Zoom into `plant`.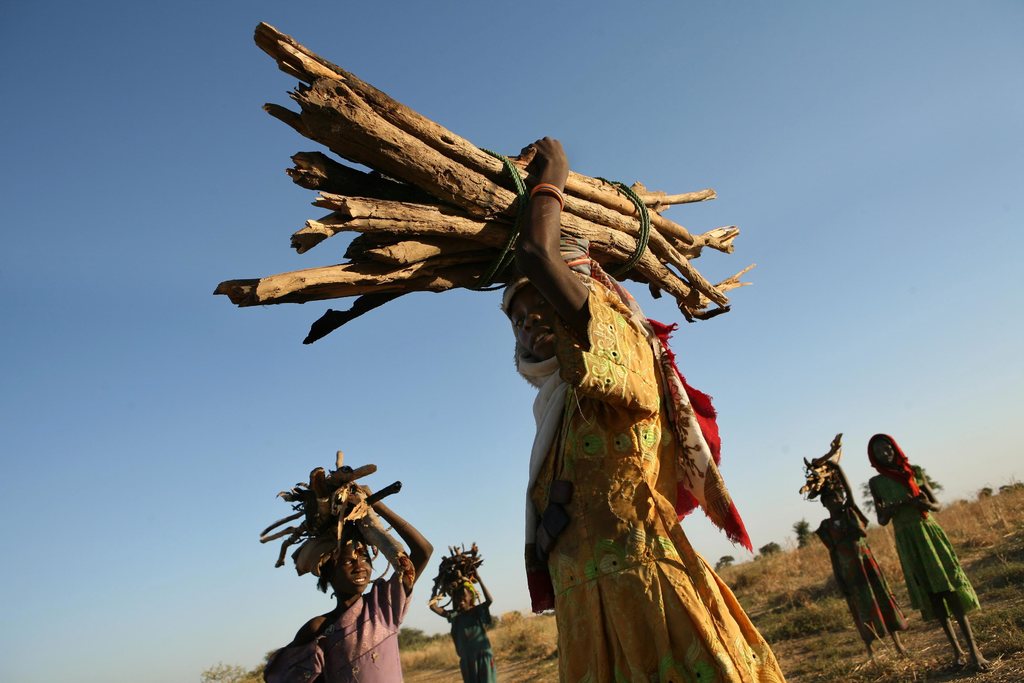
Zoom target: 791,515,815,548.
